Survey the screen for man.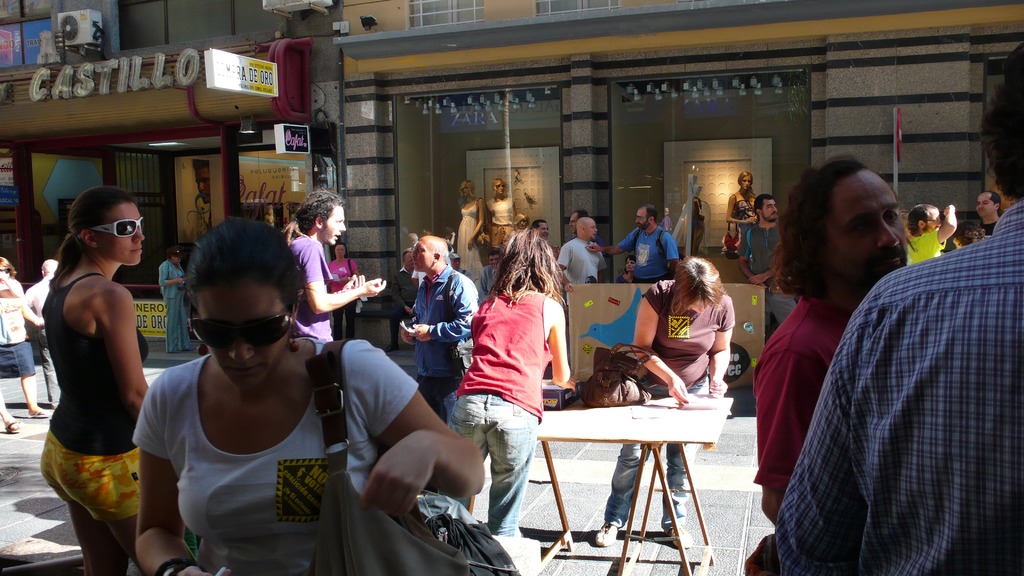
Survey found: l=568, t=216, r=577, b=240.
